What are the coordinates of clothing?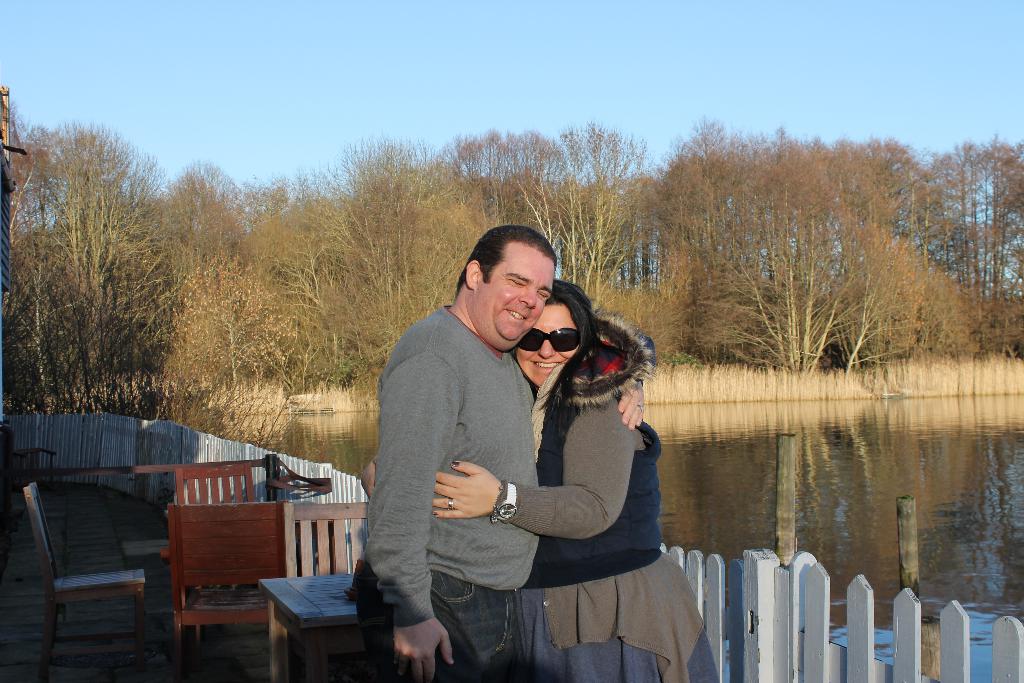
[356, 300, 543, 631].
